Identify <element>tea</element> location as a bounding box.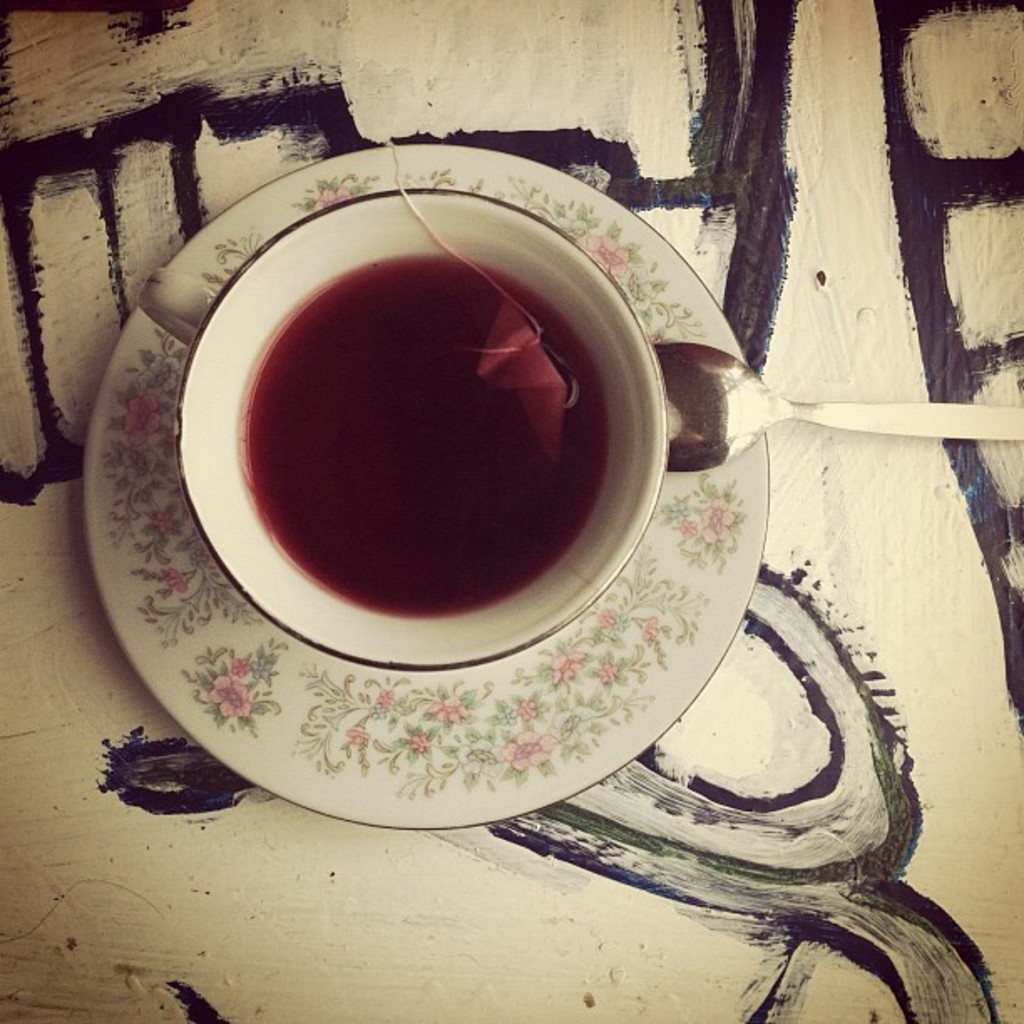
224 259 604 621.
